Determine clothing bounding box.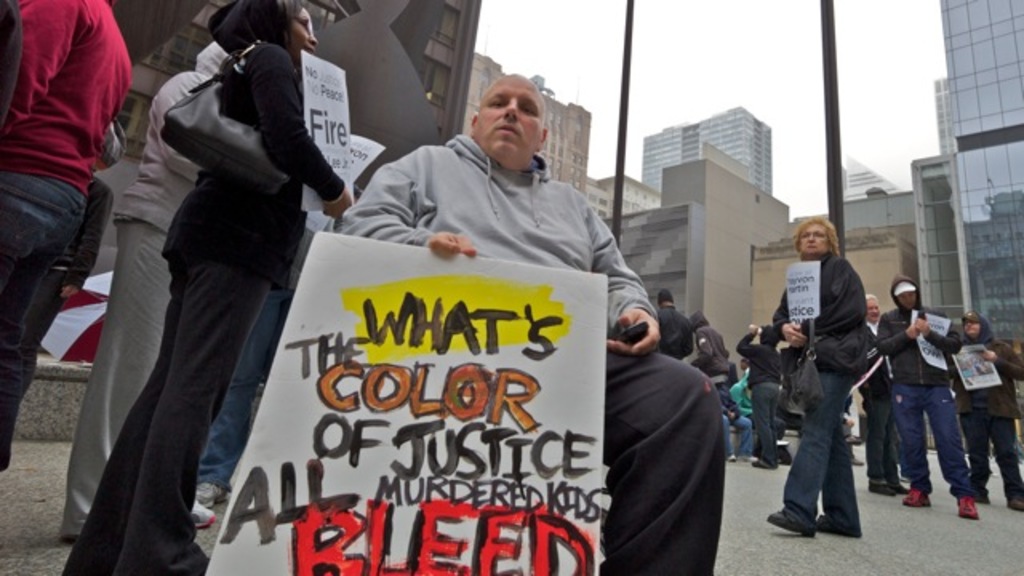
Determined: x1=341, y1=134, x2=722, y2=574.
